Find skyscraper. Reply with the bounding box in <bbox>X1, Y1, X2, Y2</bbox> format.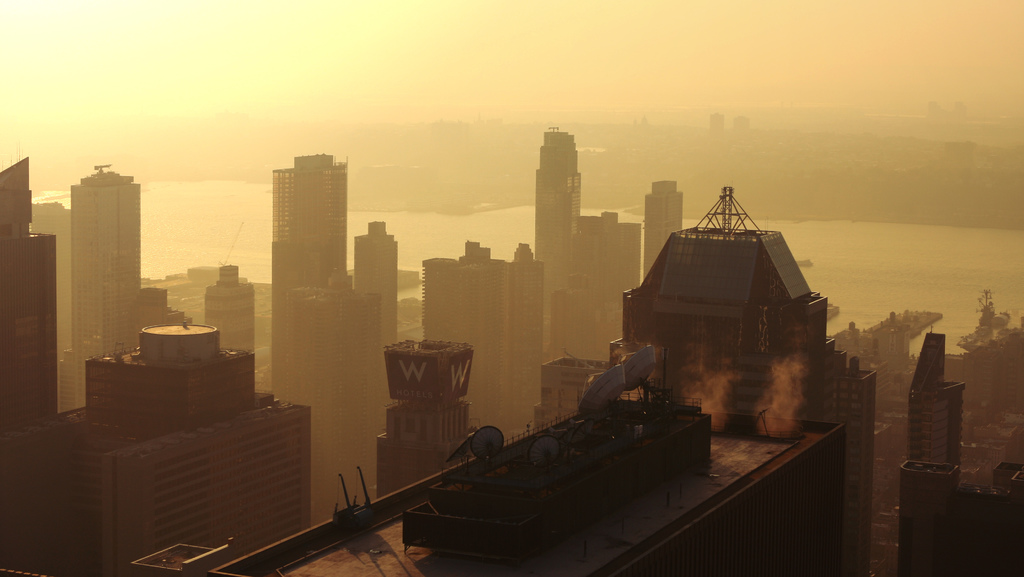
<bbox>249, 139, 364, 393</bbox>.
